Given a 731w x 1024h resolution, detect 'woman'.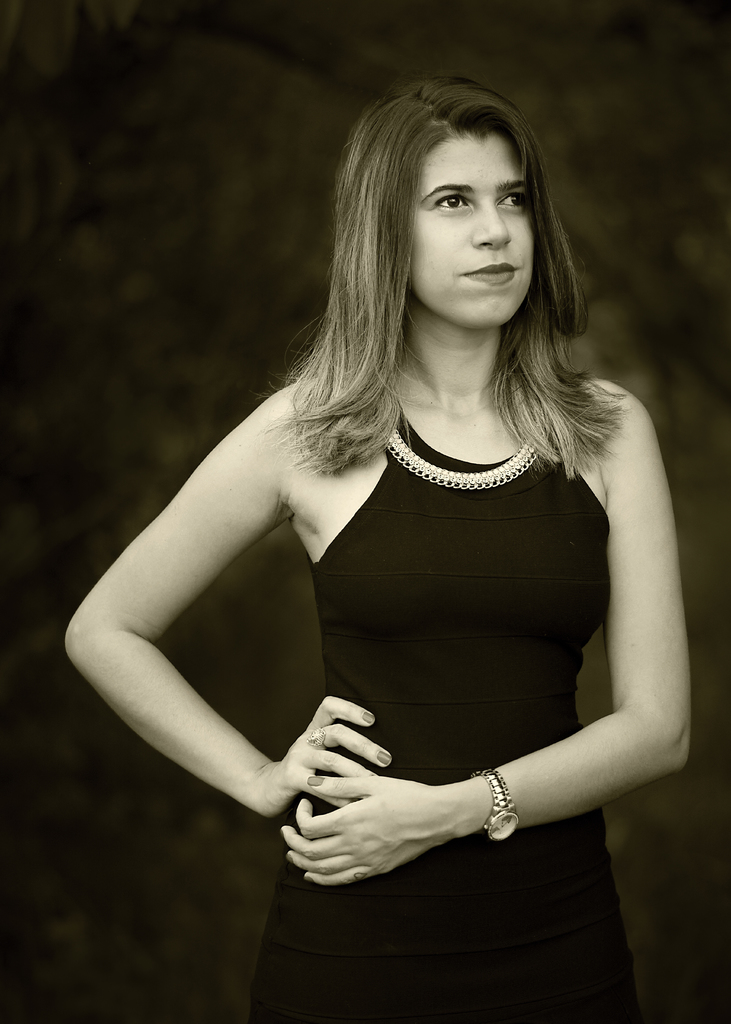
[left=78, top=73, right=698, bottom=983].
